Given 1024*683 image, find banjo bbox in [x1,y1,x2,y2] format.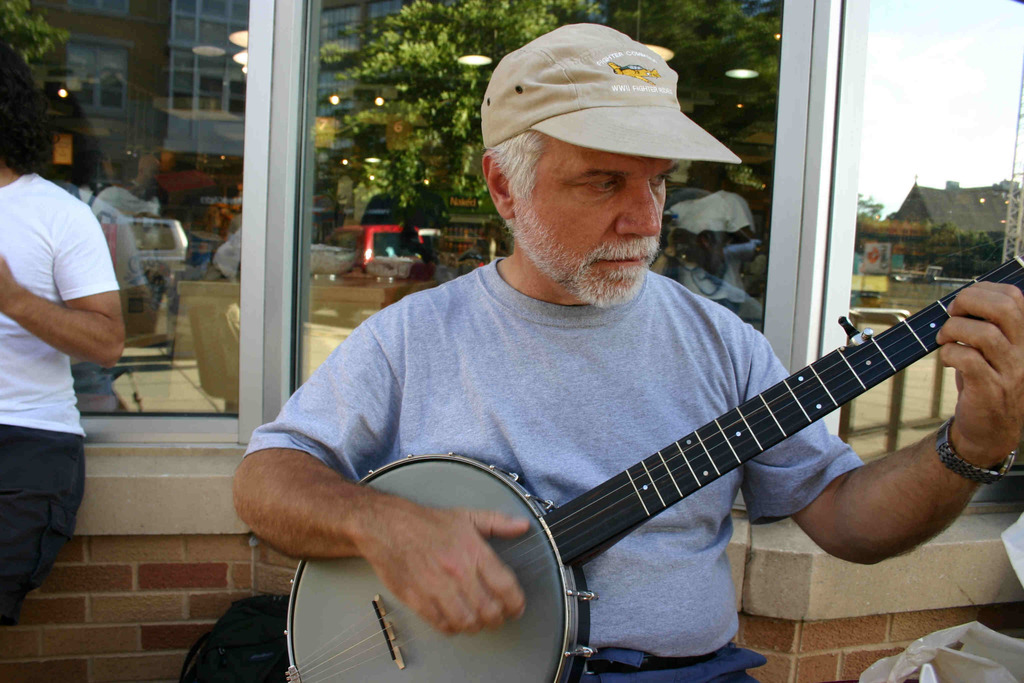
[283,253,1023,682].
